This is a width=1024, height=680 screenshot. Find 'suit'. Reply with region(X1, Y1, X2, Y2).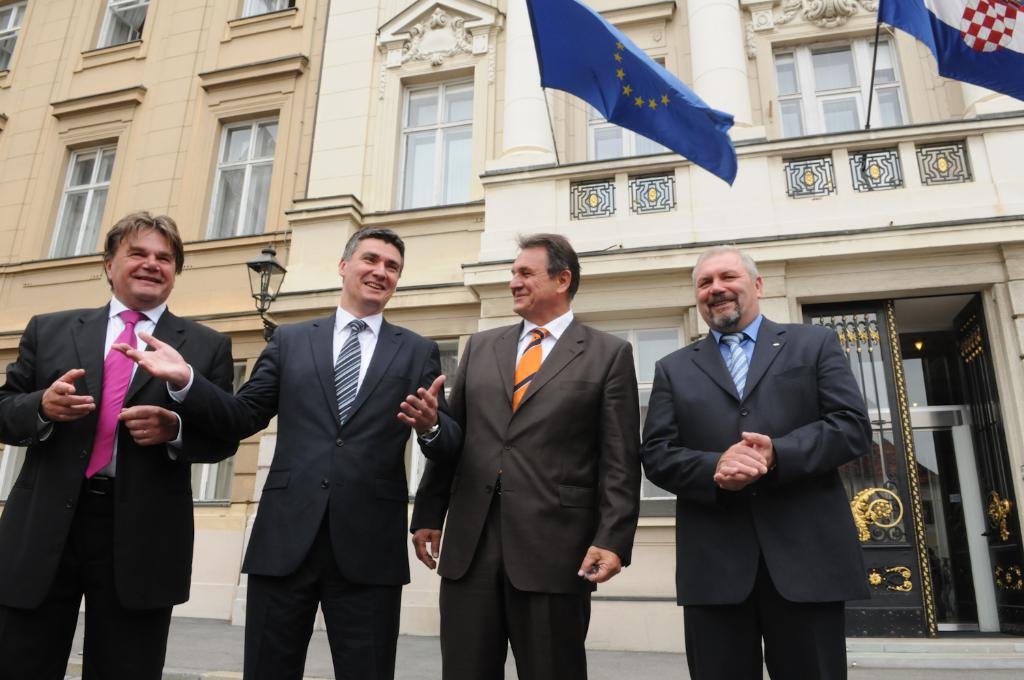
region(638, 315, 873, 679).
